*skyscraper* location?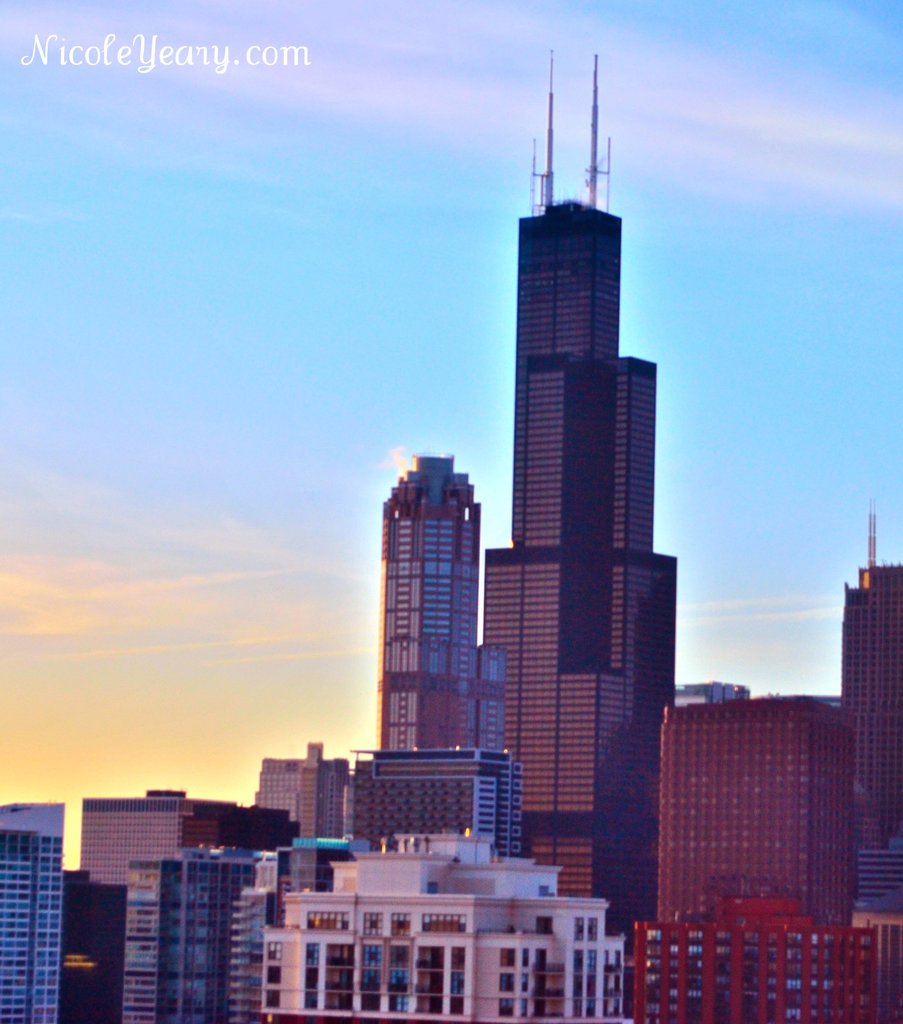
[left=351, top=452, right=523, bottom=858]
